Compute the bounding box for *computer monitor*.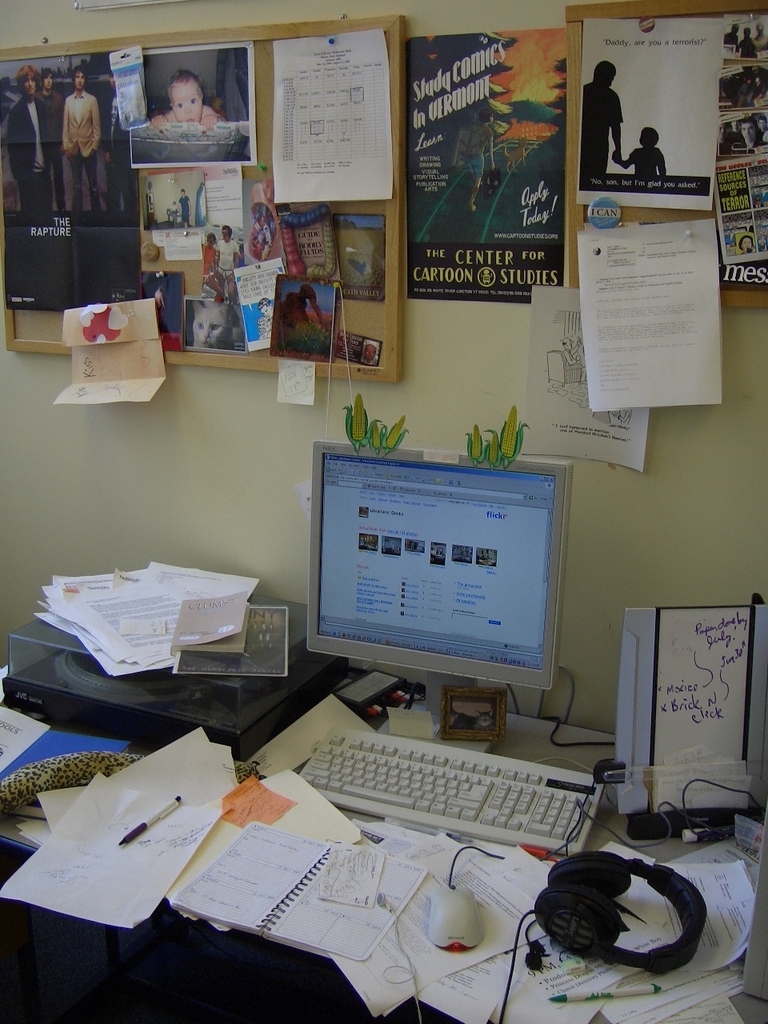
select_region(310, 439, 574, 750).
